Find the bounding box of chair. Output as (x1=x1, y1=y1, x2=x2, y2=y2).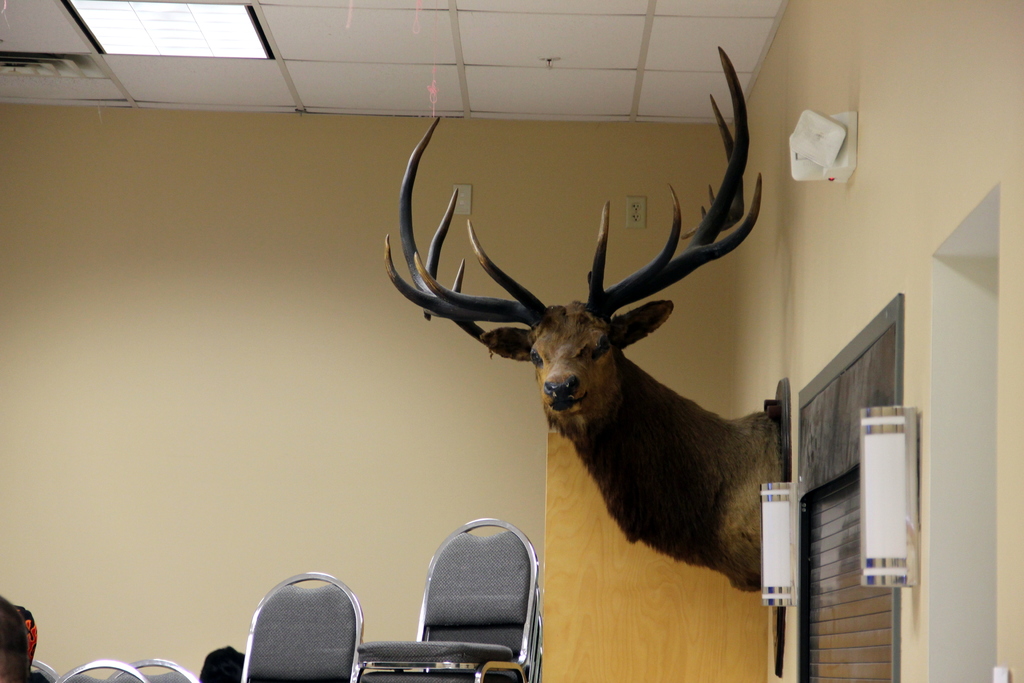
(x1=58, y1=659, x2=147, y2=682).
